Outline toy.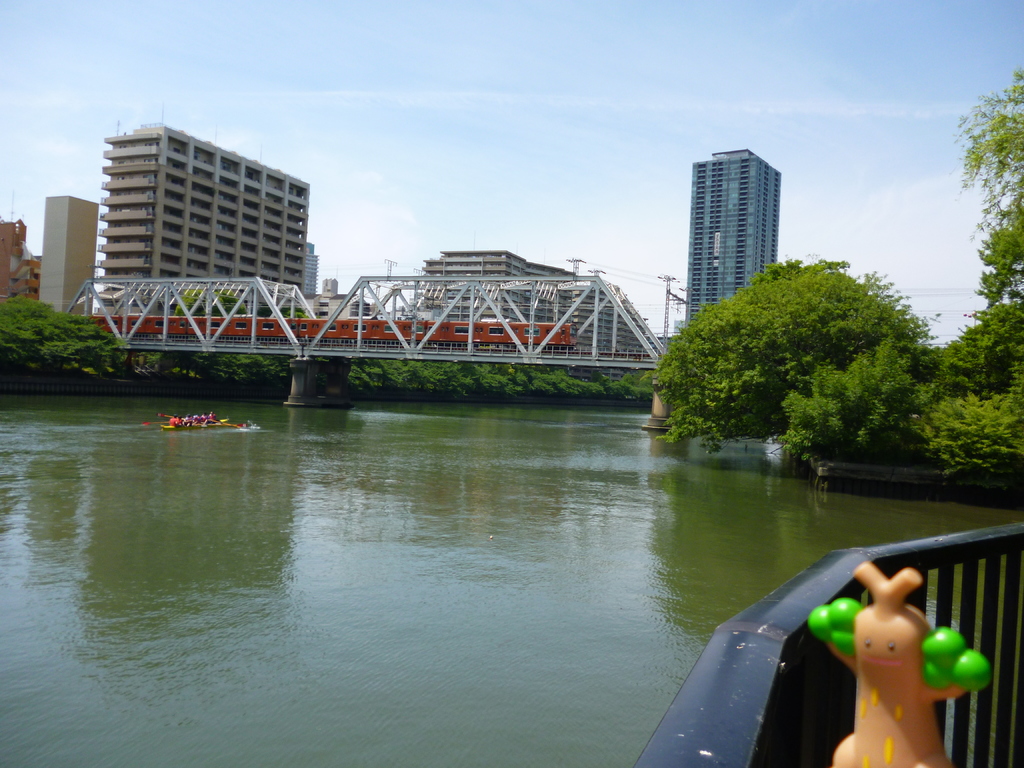
Outline: bbox=(810, 557, 985, 767).
